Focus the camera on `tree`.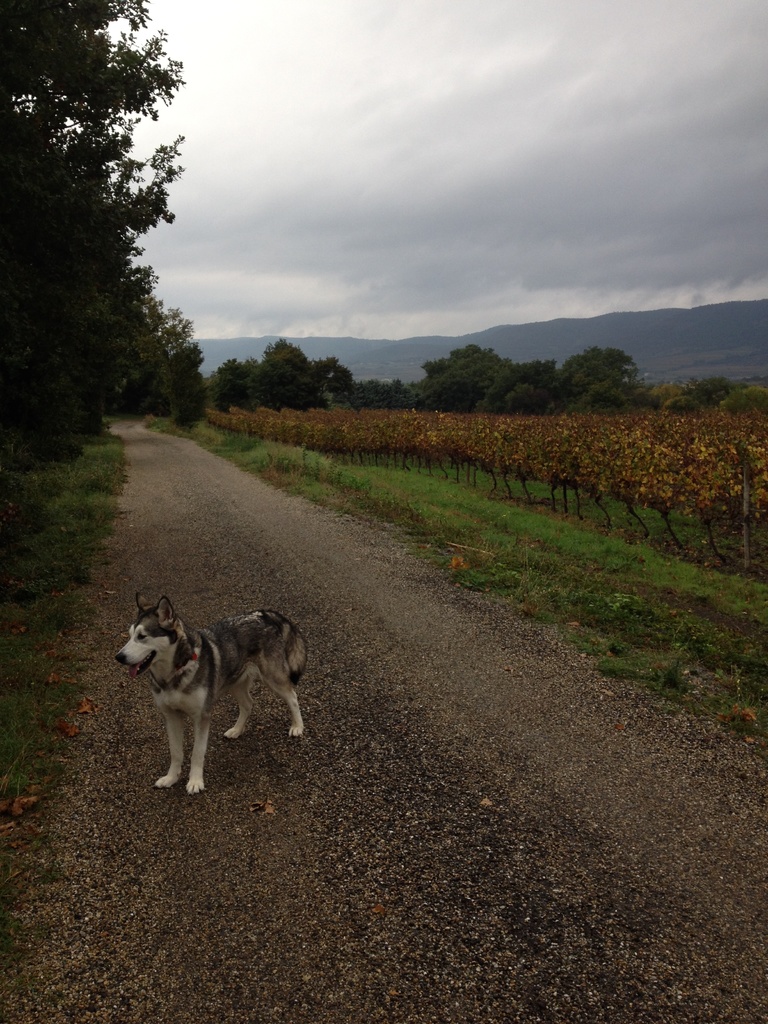
Focus region: locate(362, 337, 767, 433).
